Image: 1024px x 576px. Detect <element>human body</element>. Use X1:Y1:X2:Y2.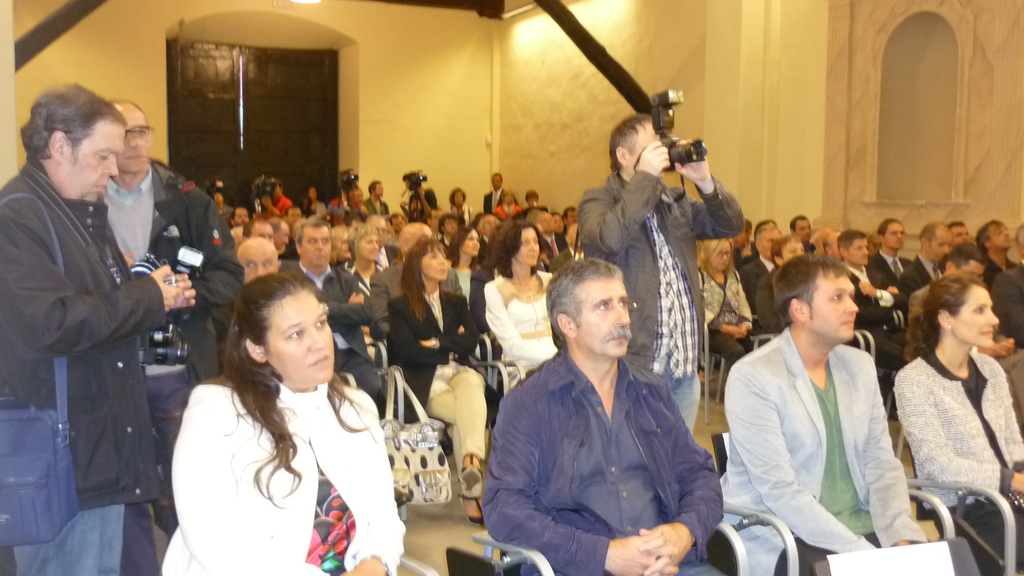
902:223:950:306.
